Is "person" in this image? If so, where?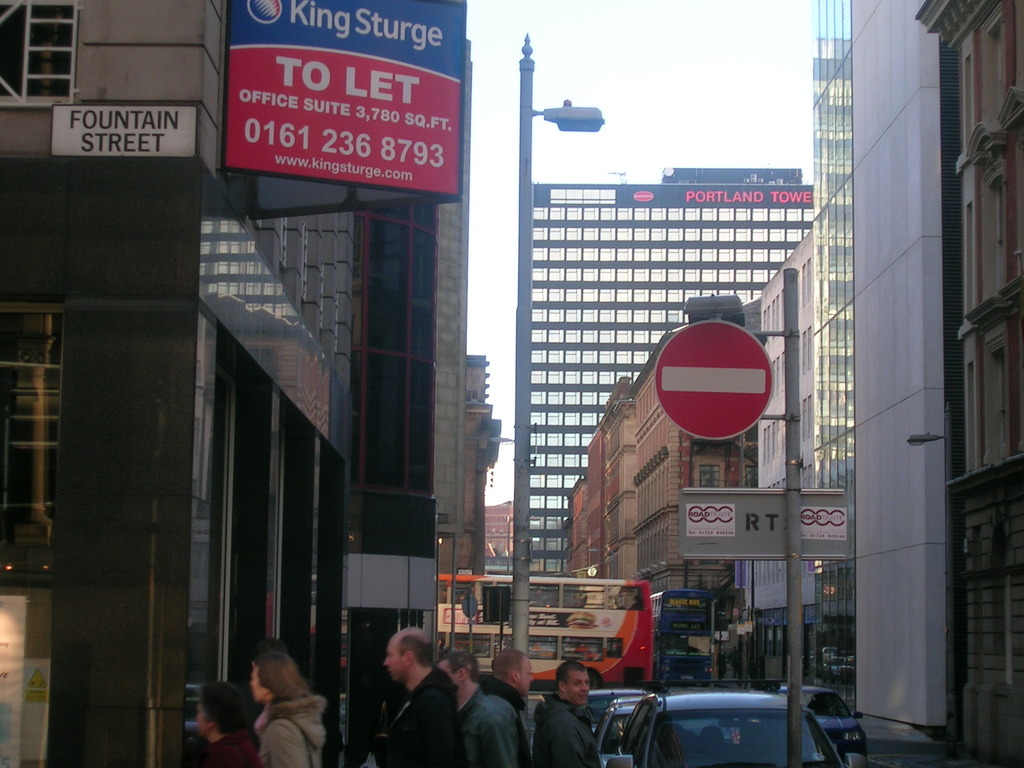
Yes, at 447 643 520 762.
